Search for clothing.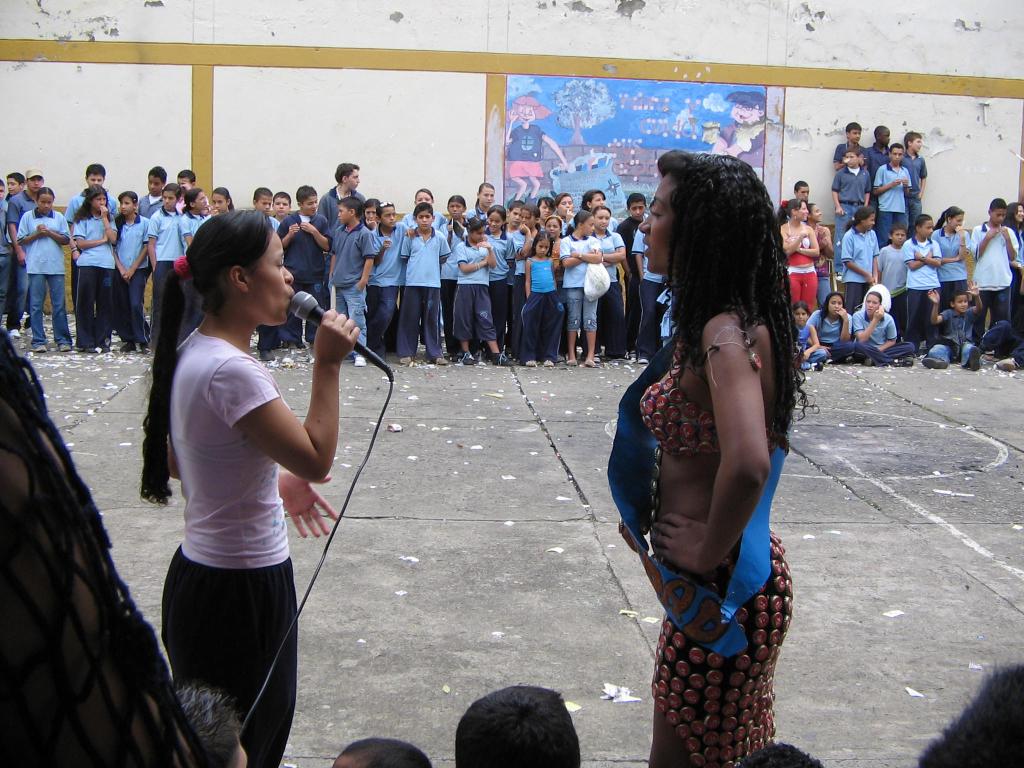
Found at 874/241/907/325.
